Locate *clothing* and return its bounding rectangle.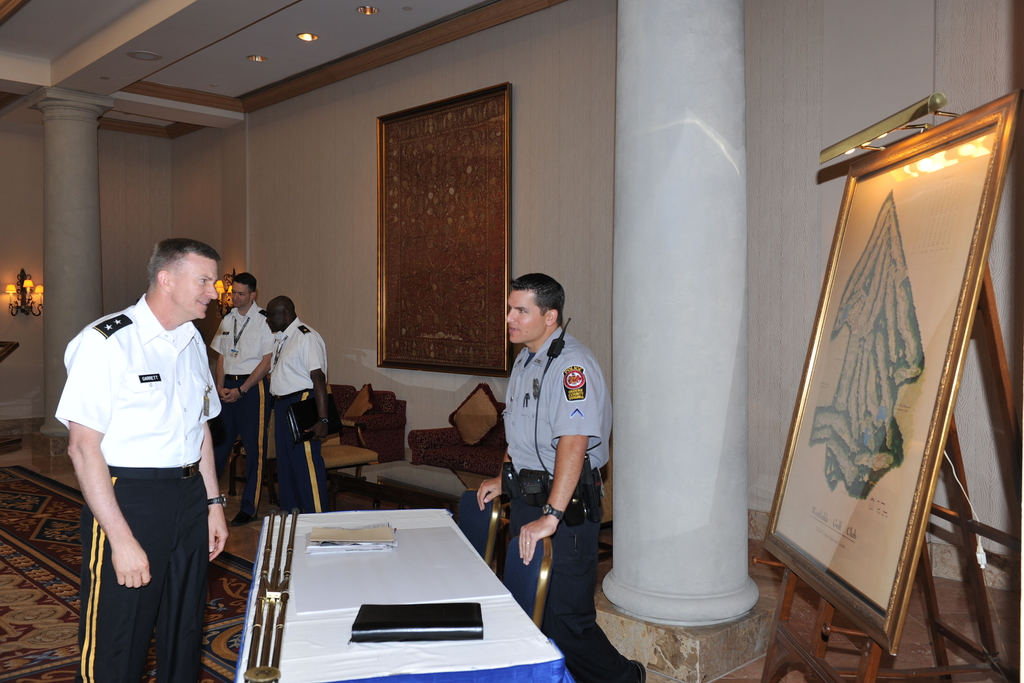
213 268 252 294.
